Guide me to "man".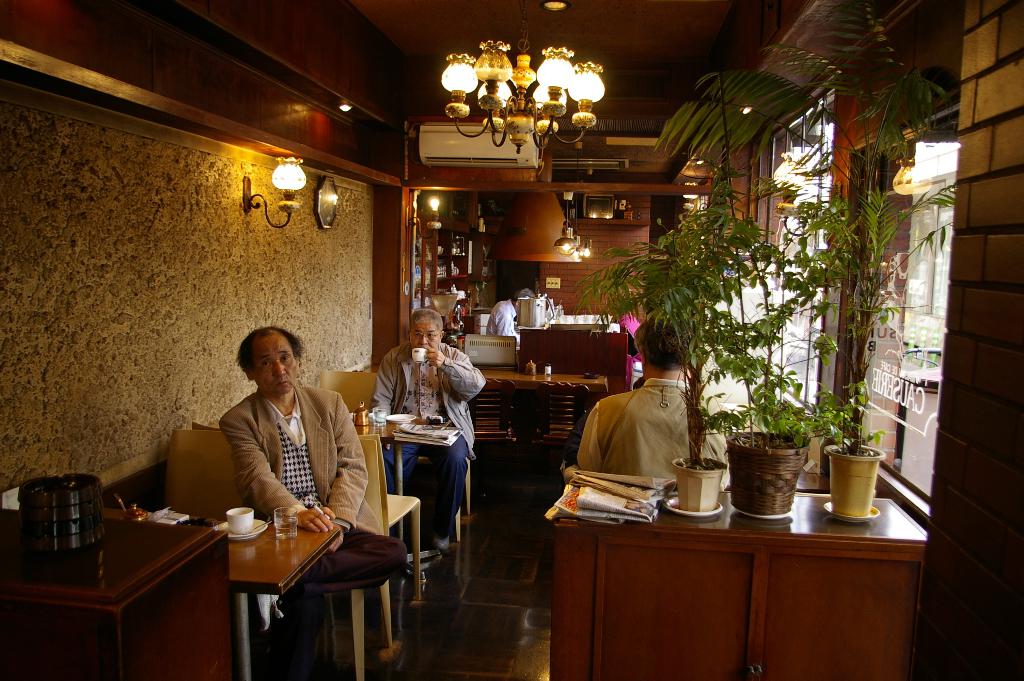
Guidance: box(573, 312, 740, 491).
